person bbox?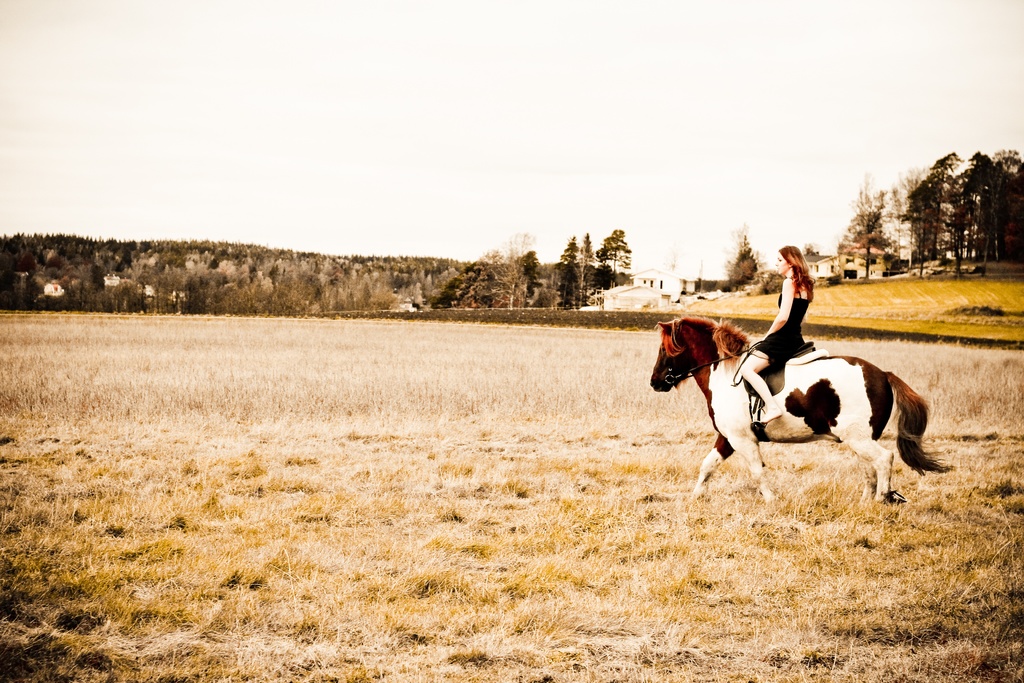
rect(778, 250, 841, 363)
